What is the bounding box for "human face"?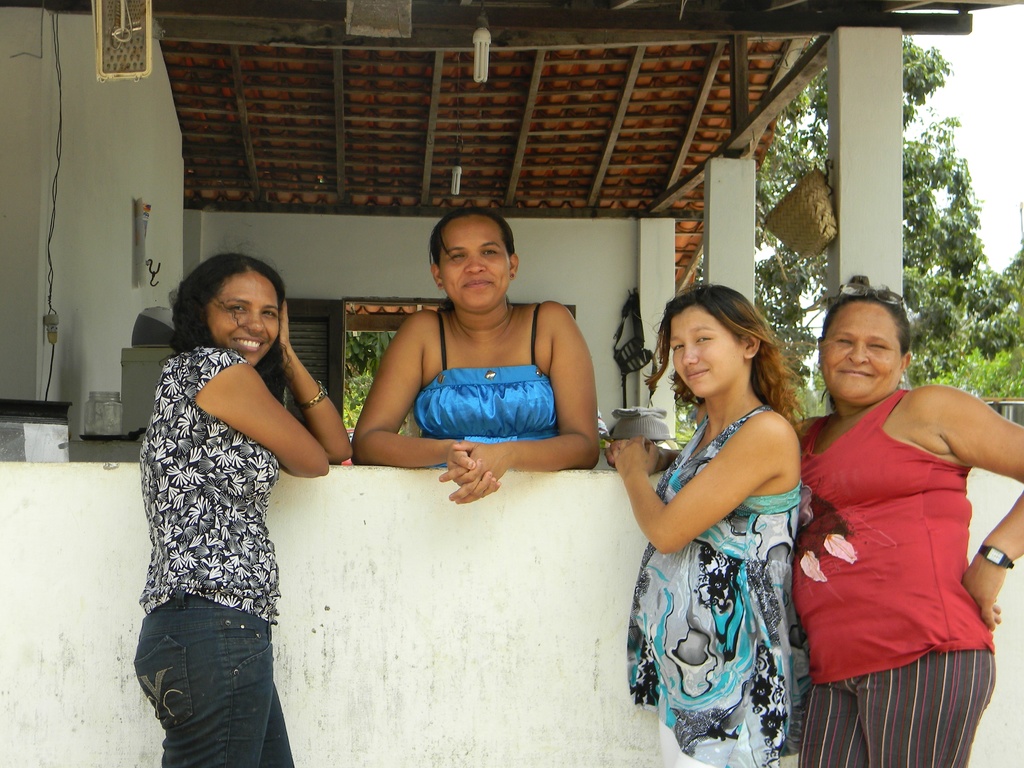
(x1=819, y1=299, x2=898, y2=394).
